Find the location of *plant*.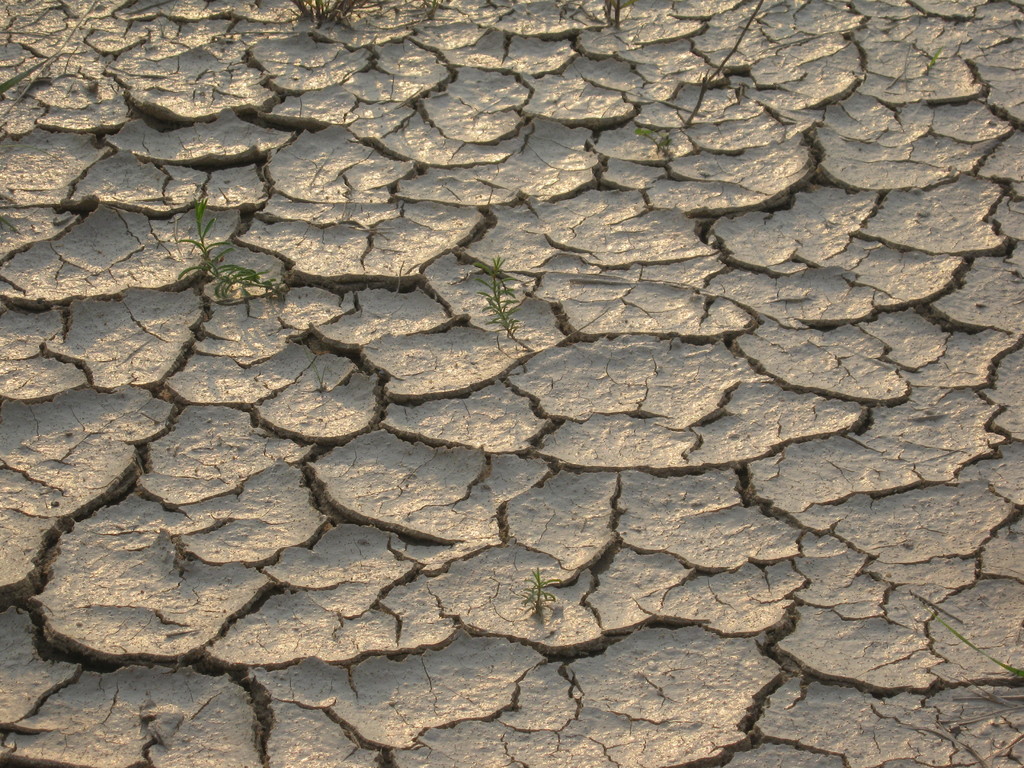
Location: (left=175, top=198, right=287, bottom=307).
